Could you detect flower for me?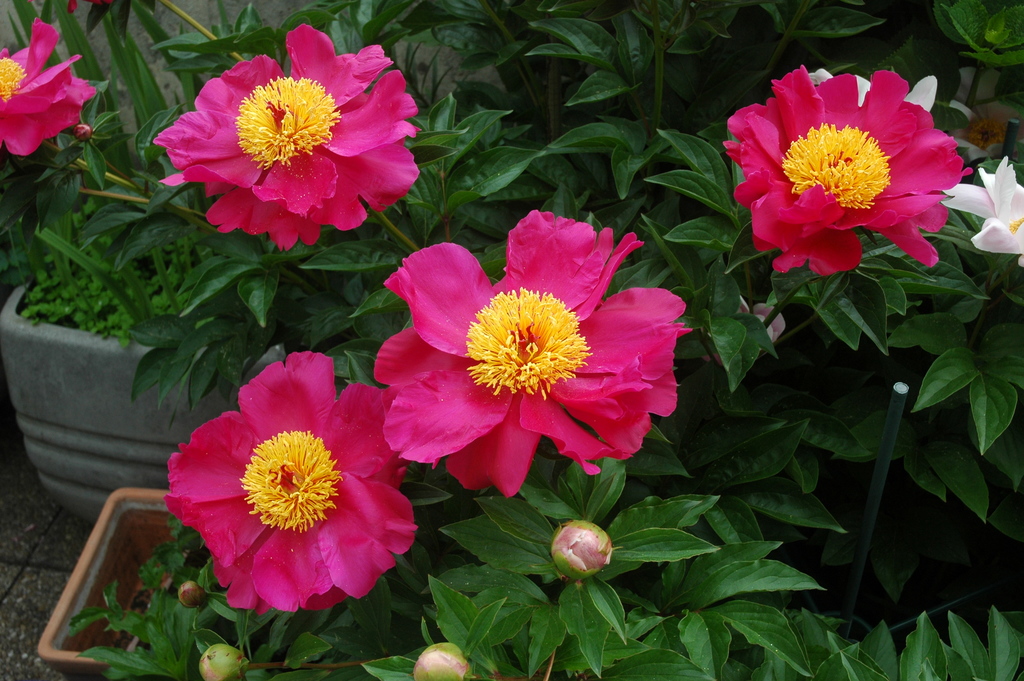
Detection result: bbox=[200, 642, 252, 680].
